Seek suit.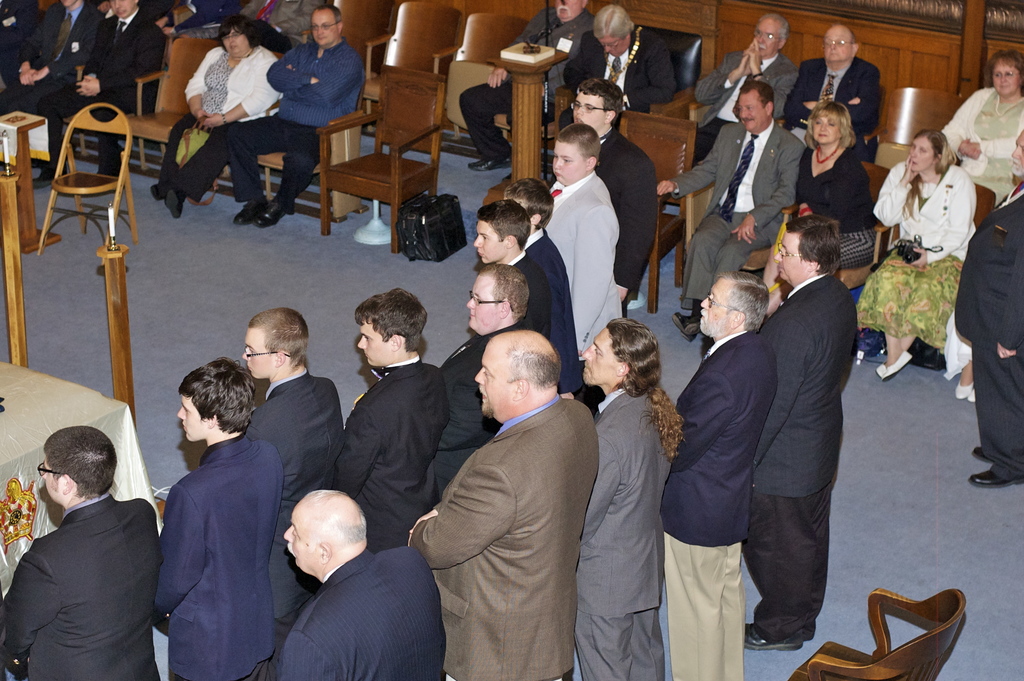
691,45,801,167.
